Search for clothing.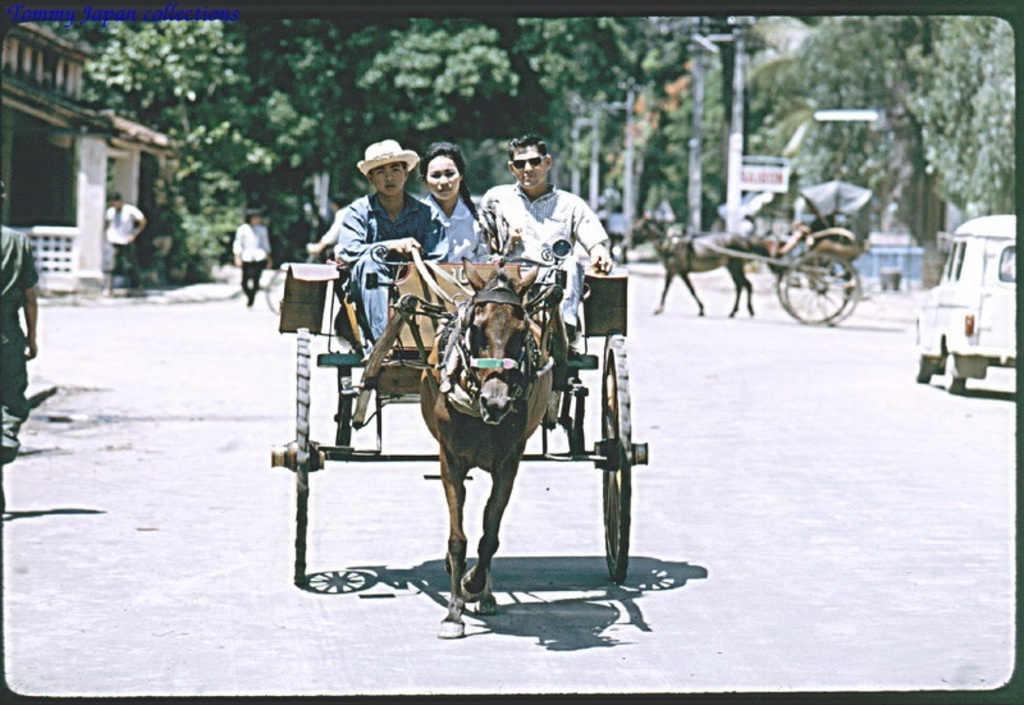
Found at 0 218 41 453.
